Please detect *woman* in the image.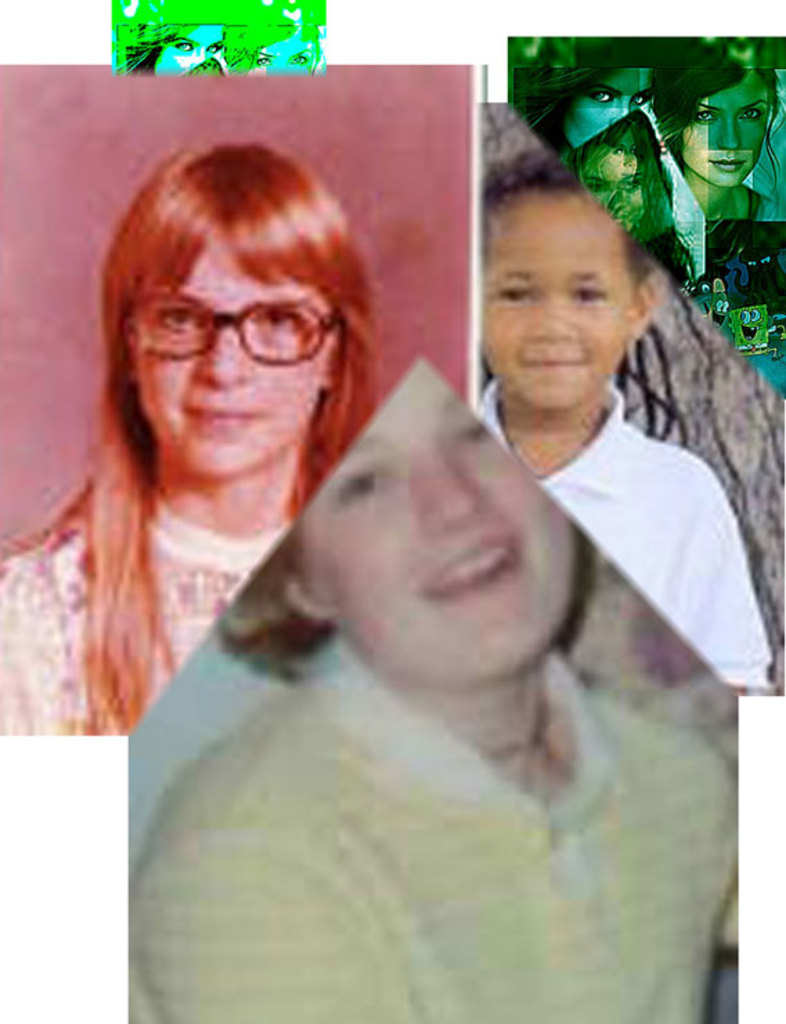
Rect(112, 18, 234, 82).
